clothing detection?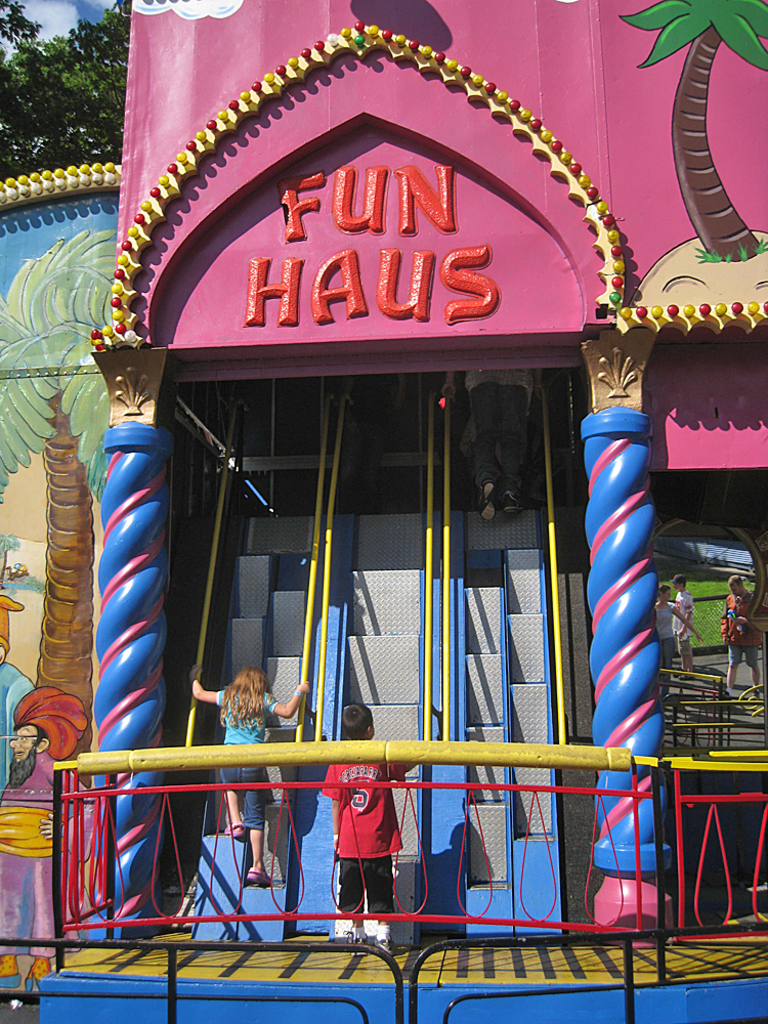
left=653, top=602, right=674, bottom=657
